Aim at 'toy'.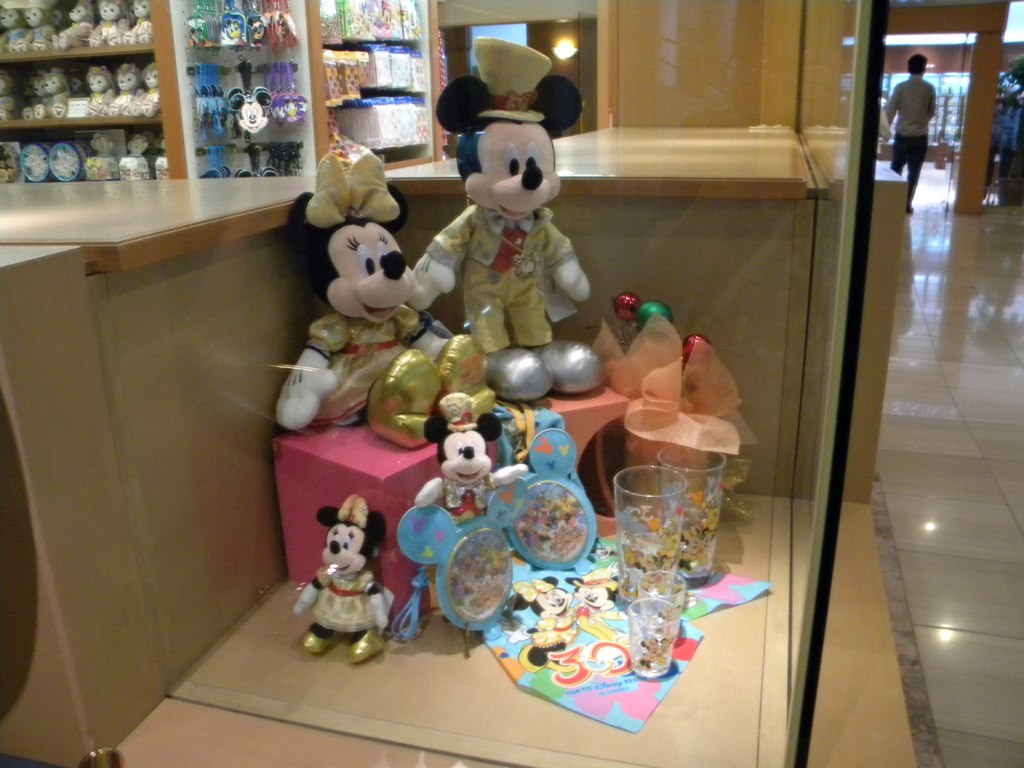
Aimed at x1=51, y1=0, x2=100, y2=47.
